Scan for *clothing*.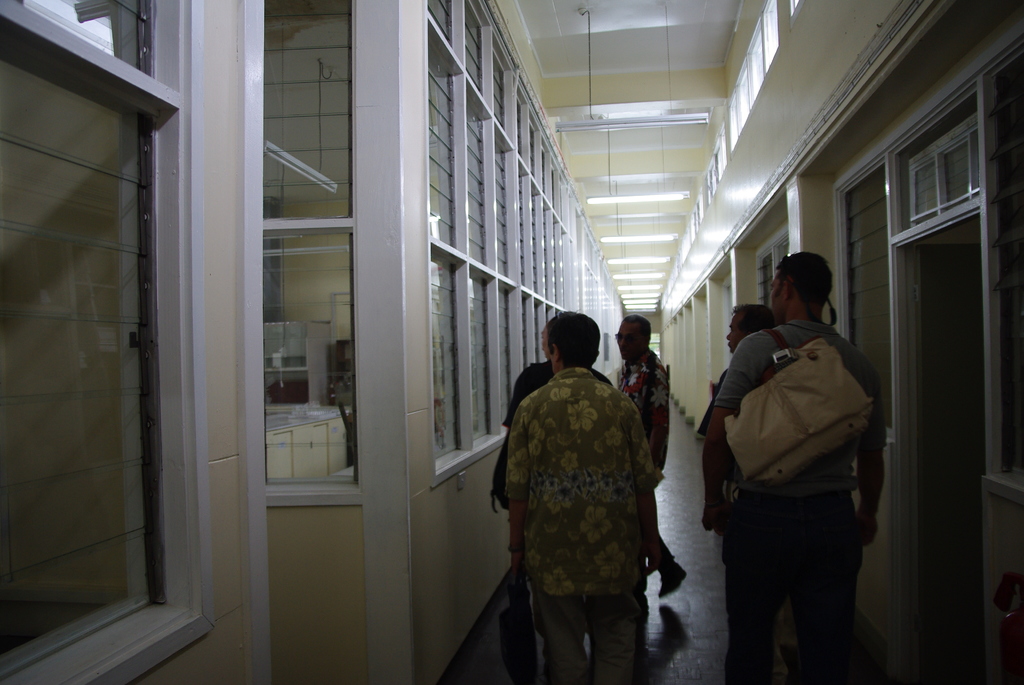
Scan result: 700,306,890,683.
